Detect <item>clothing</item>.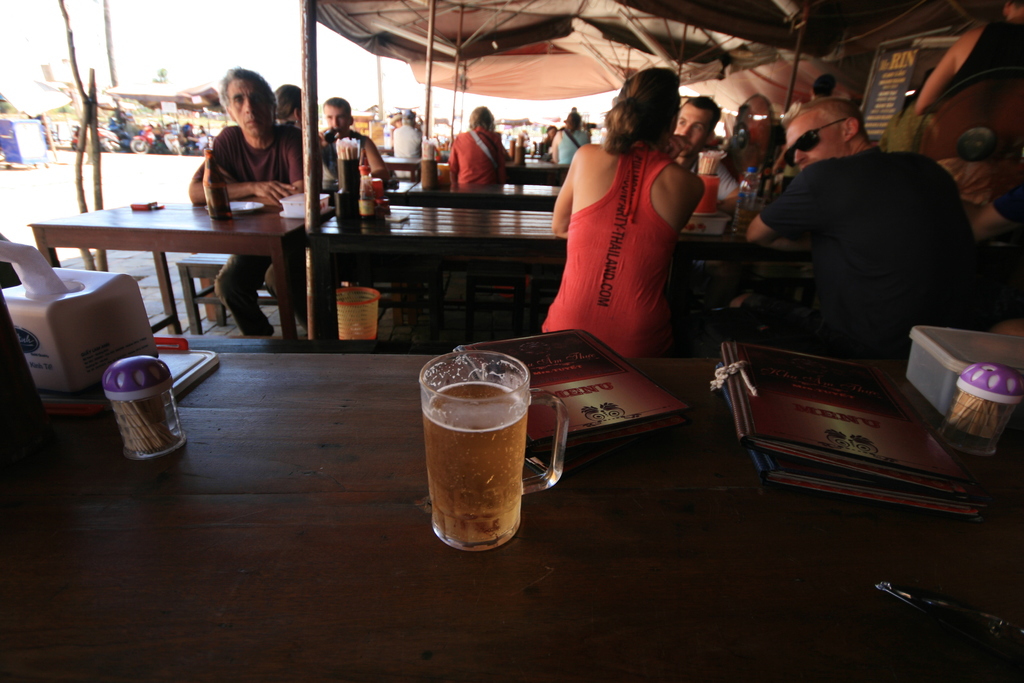
Detected at select_region(675, 130, 751, 208).
